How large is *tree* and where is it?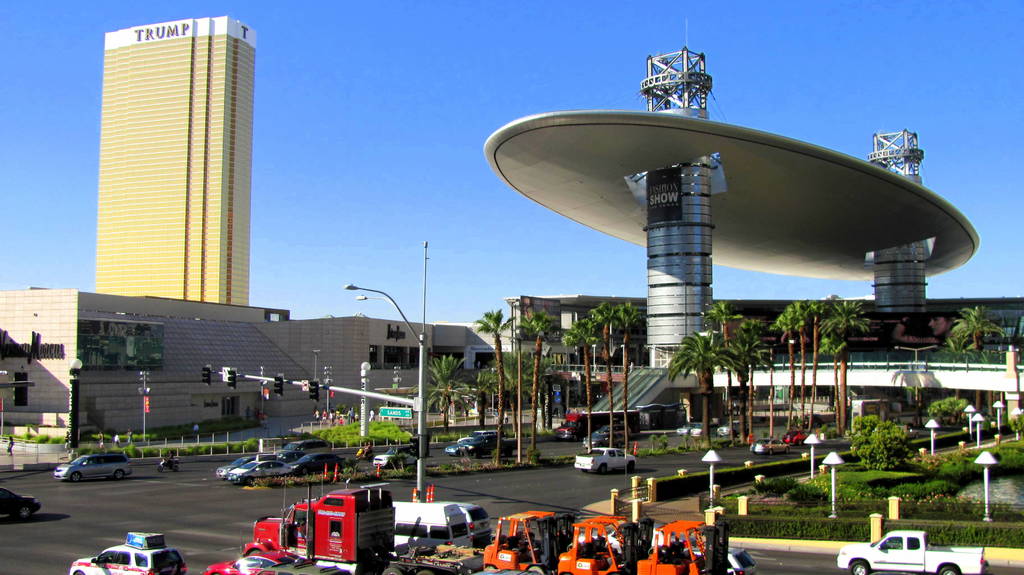
Bounding box: 668:327:744:445.
